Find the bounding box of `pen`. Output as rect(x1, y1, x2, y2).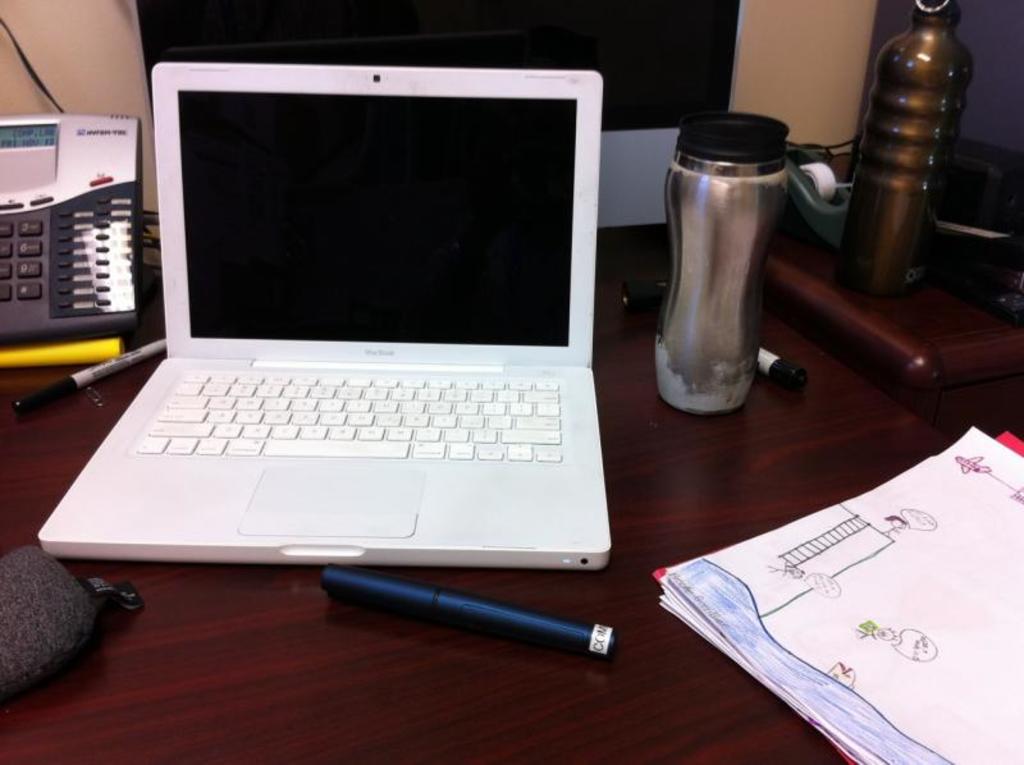
rect(753, 342, 805, 394).
